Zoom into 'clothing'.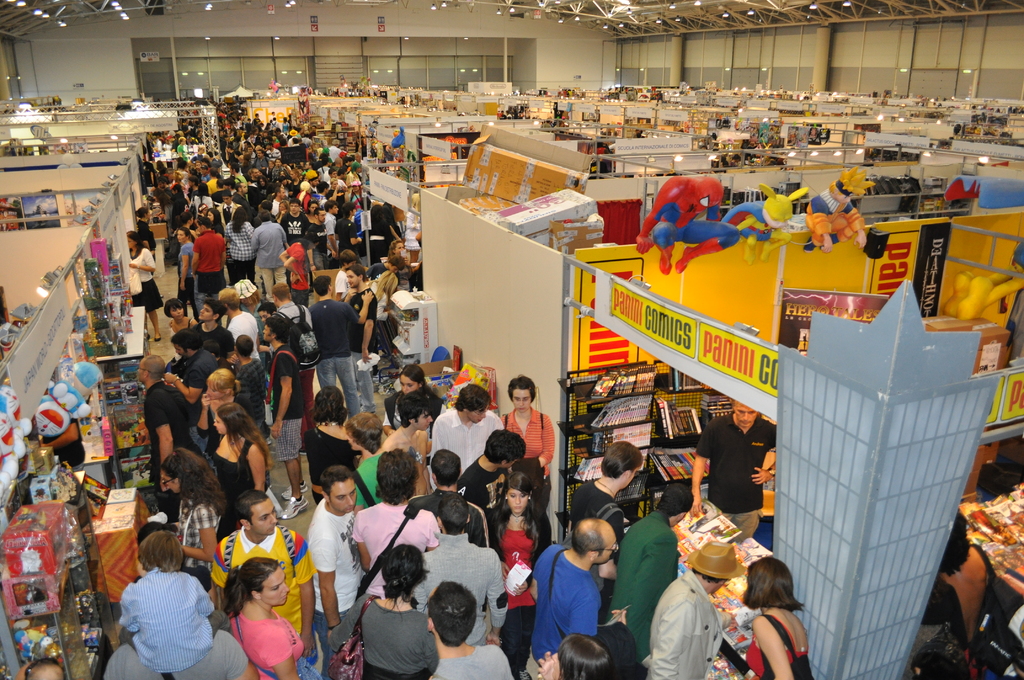
Zoom target: (194, 227, 243, 309).
